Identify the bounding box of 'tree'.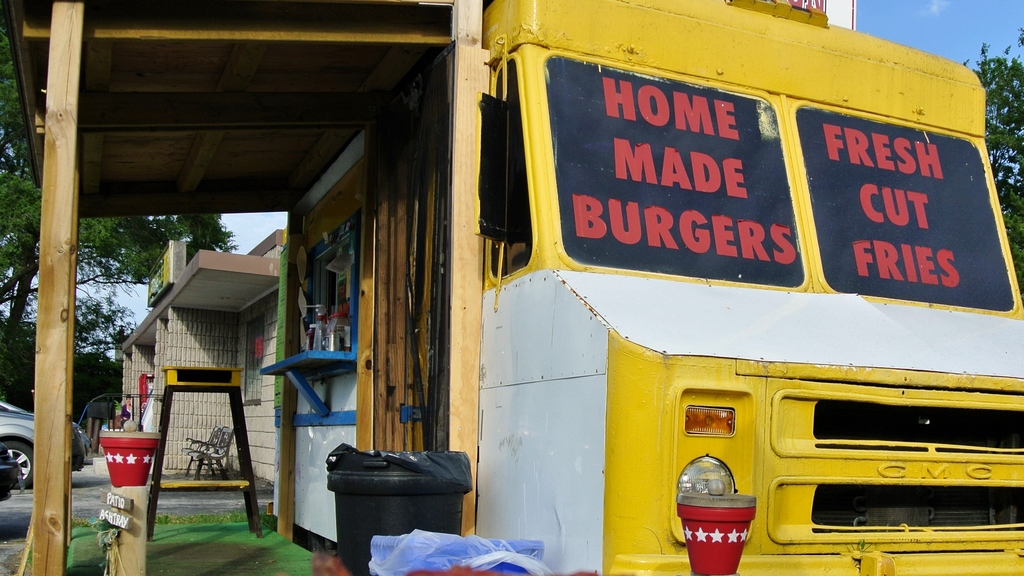
<box>0,16,234,364</box>.
